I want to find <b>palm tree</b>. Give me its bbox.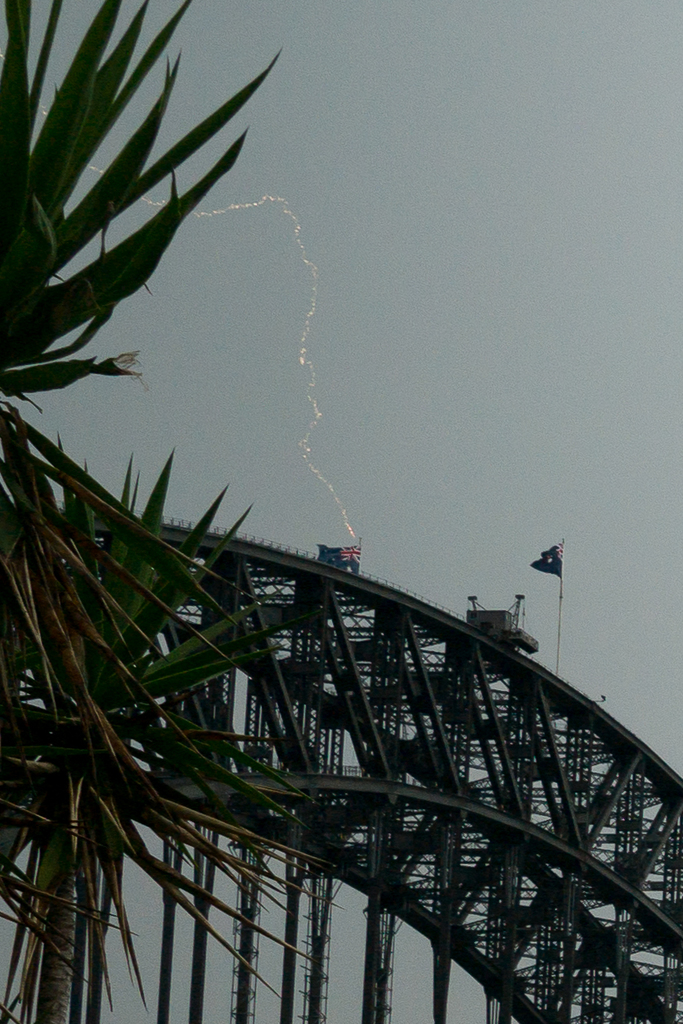
detection(0, 0, 355, 1023).
